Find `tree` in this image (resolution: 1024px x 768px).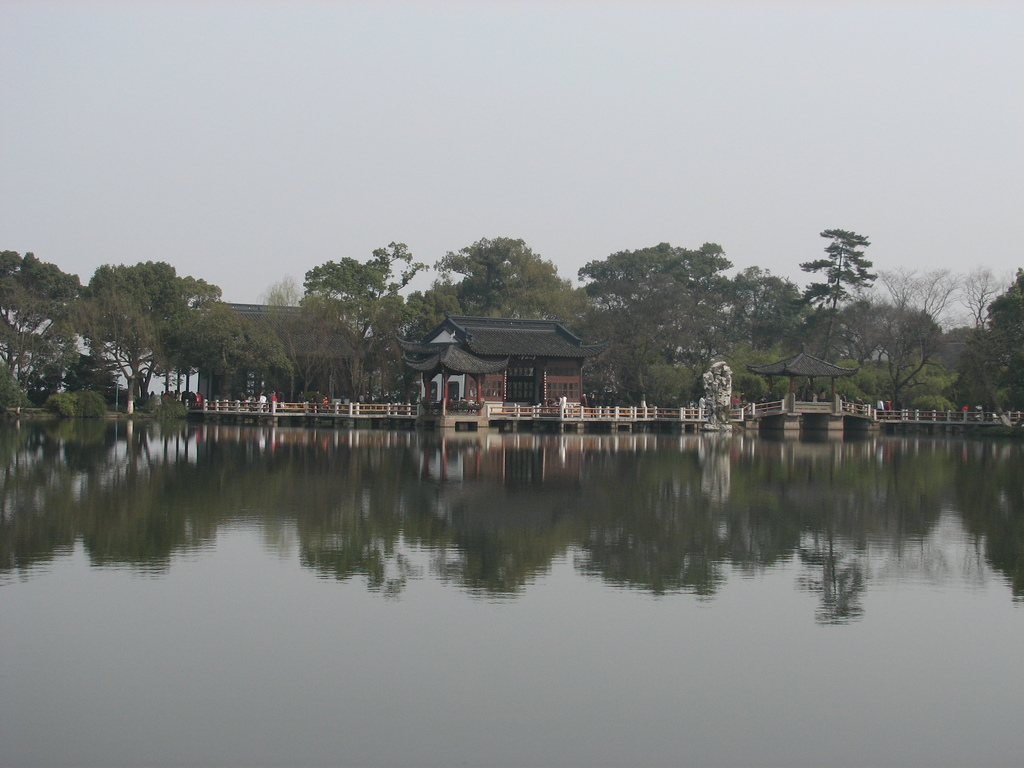
x1=0 y1=241 x2=83 y2=419.
